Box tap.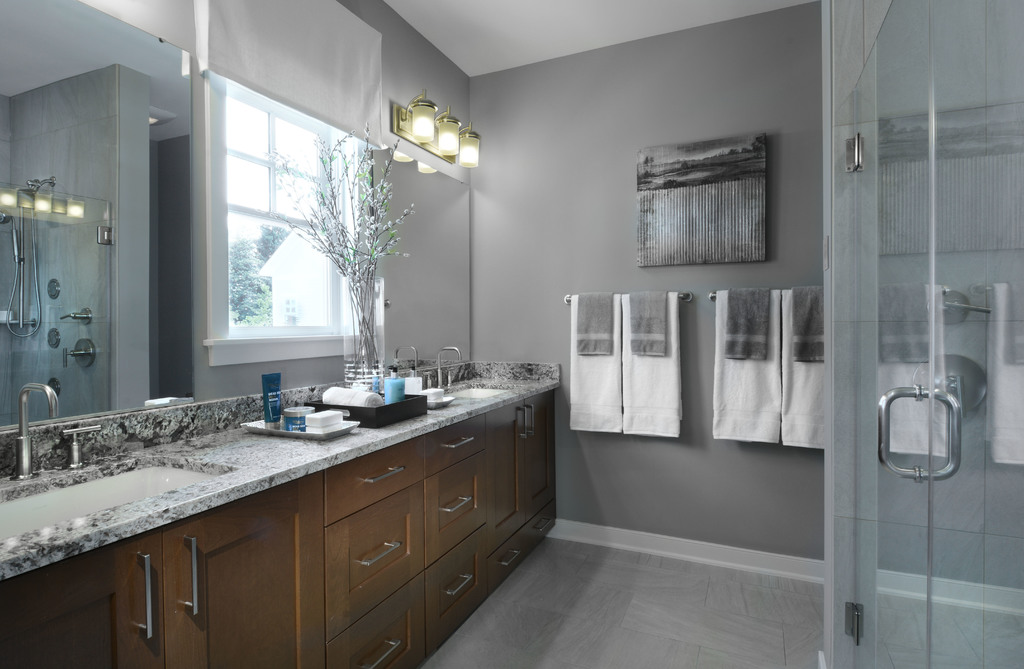
<box>8,382,62,488</box>.
